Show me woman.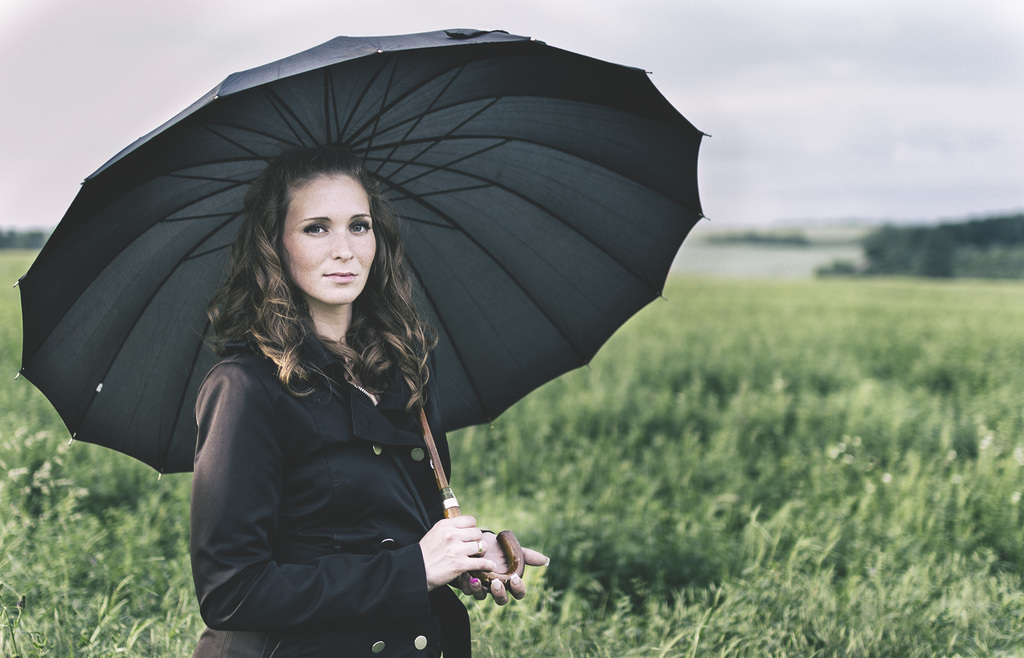
woman is here: Rect(173, 132, 493, 657).
